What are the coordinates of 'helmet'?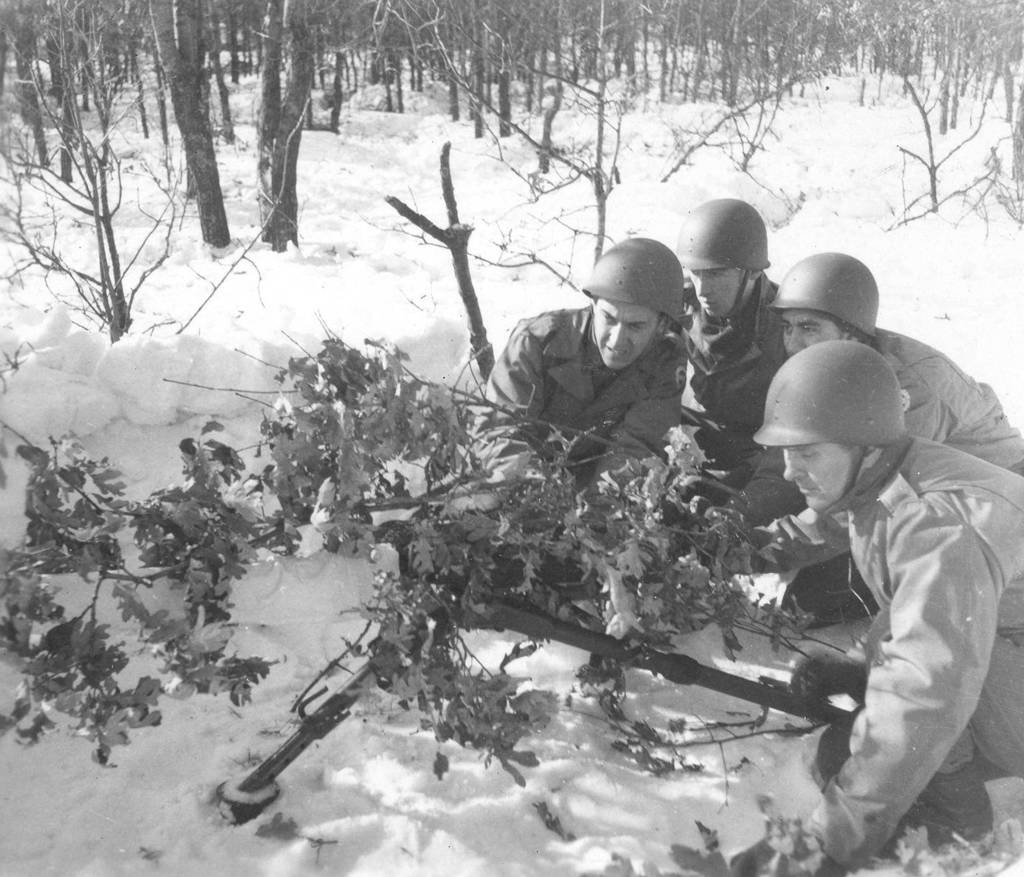
(x1=685, y1=190, x2=772, y2=340).
